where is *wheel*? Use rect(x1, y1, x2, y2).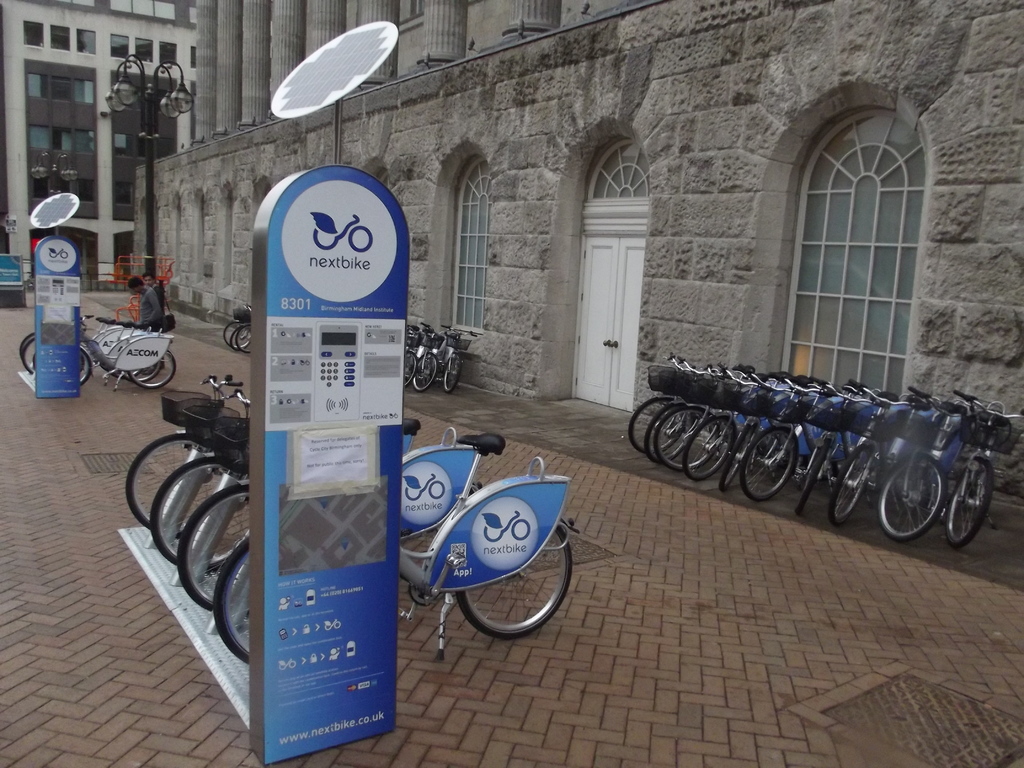
rect(221, 320, 250, 346).
